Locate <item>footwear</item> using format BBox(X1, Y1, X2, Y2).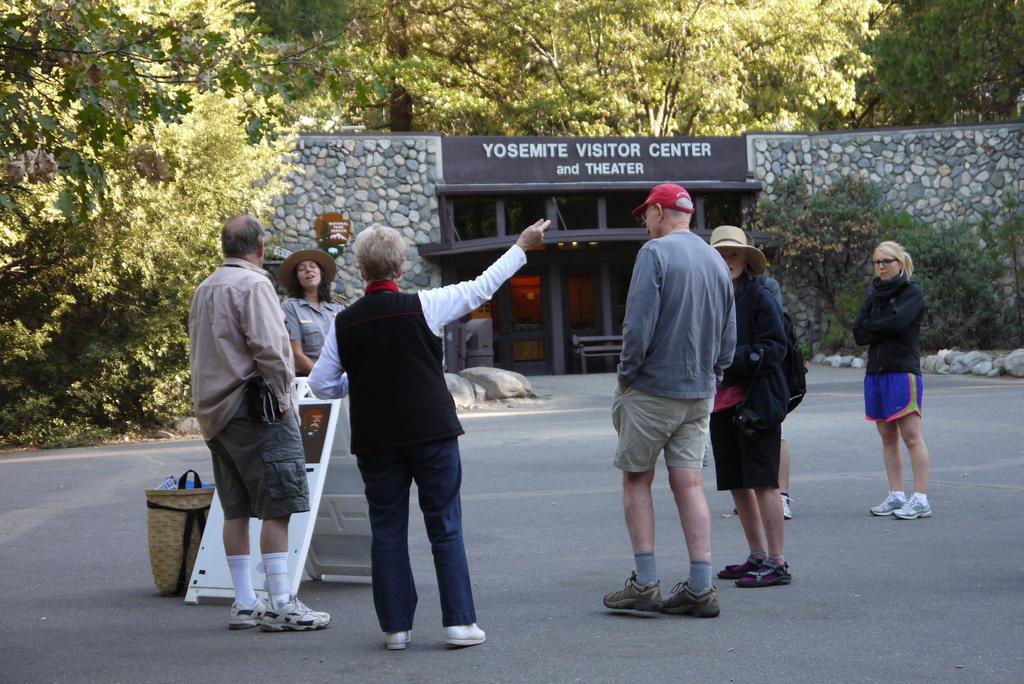
BBox(259, 592, 332, 632).
